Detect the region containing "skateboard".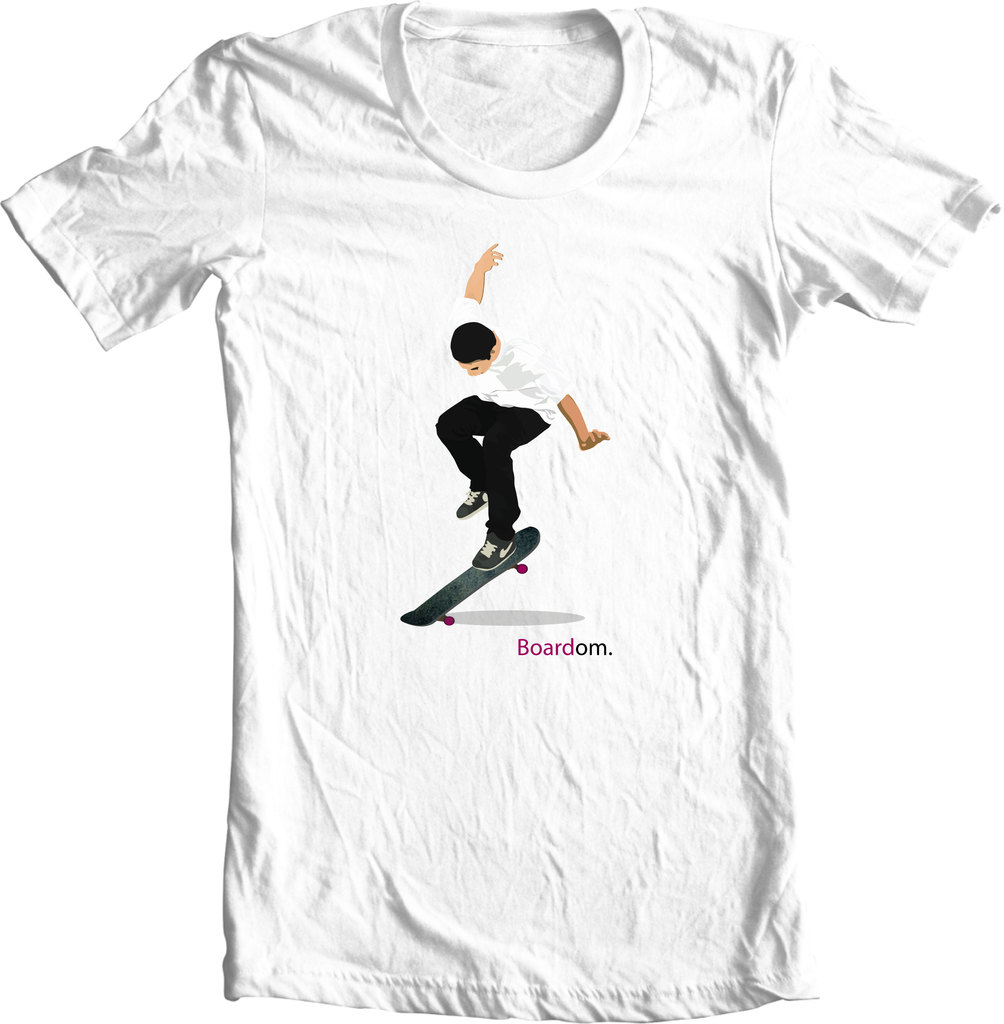
[x1=401, y1=527, x2=548, y2=632].
